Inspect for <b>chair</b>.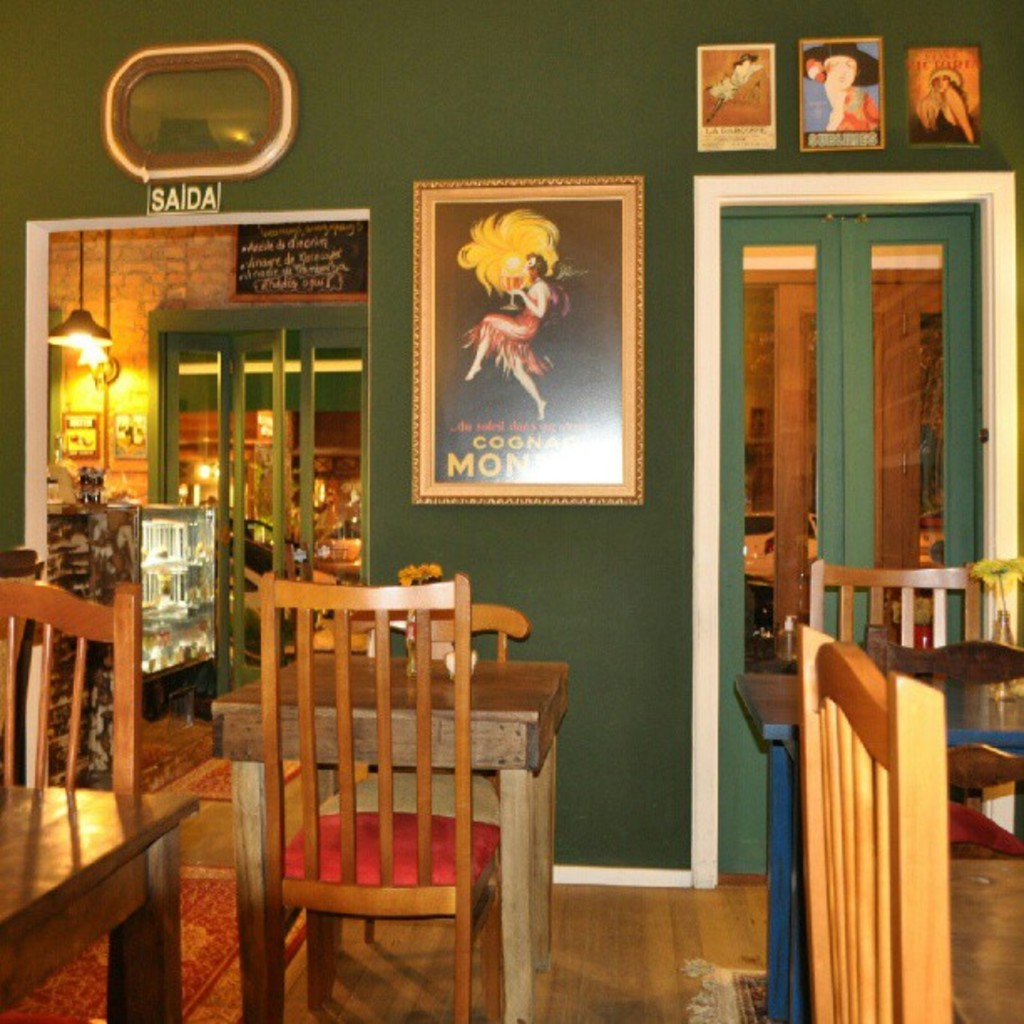
Inspection: <region>857, 622, 1022, 850</region>.
